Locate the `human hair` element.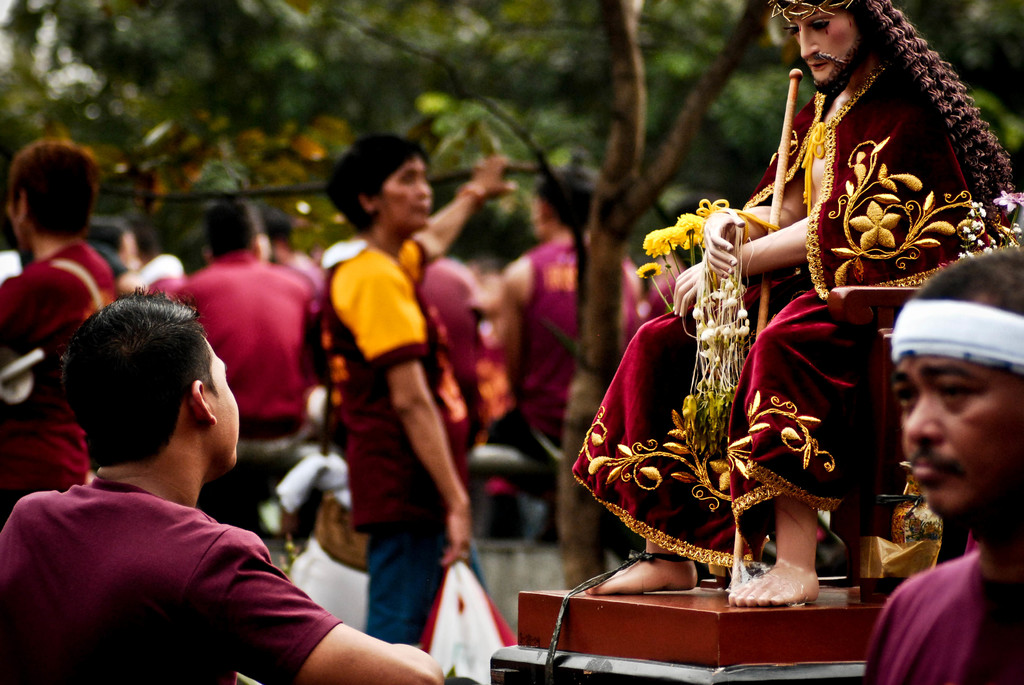
Element bbox: x1=530 y1=165 x2=591 y2=333.
